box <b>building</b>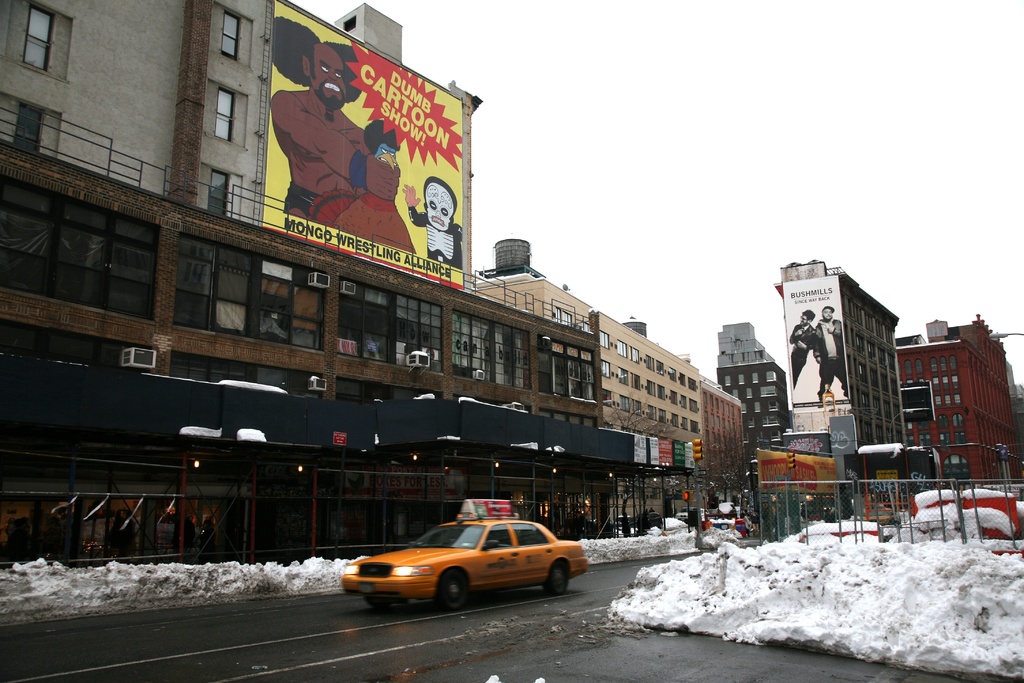
BBox(783, 265, 912, 475)
